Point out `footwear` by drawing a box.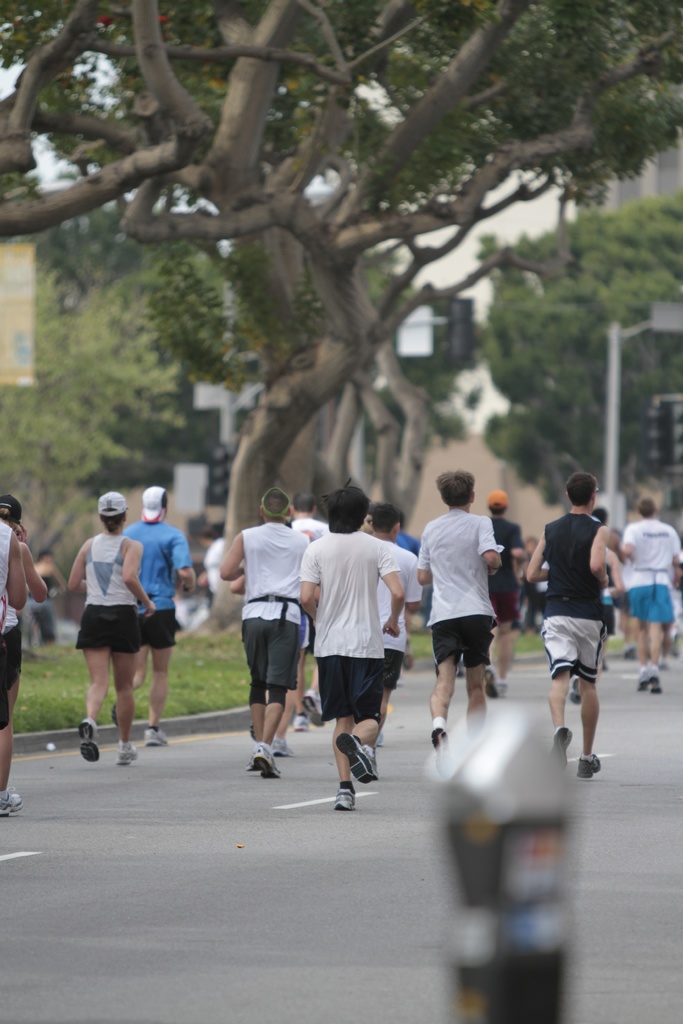
{"x1": 332, "y1": 784, "x2": 351, "y2": 812}.
